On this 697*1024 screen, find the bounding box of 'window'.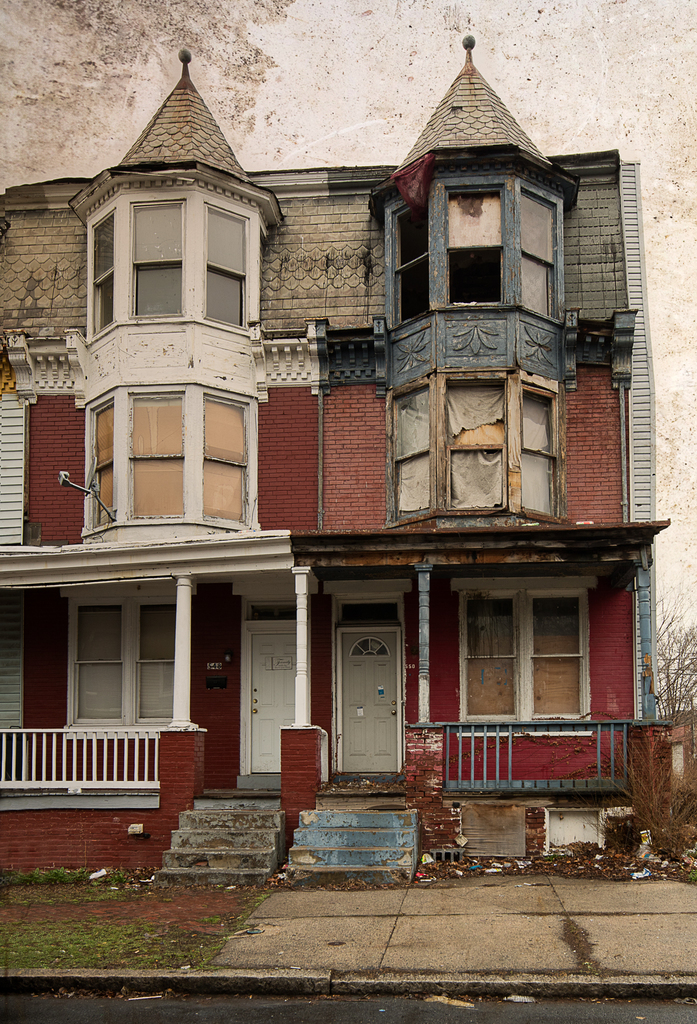
Bounding box: box=[92, 211, 115, 330].
